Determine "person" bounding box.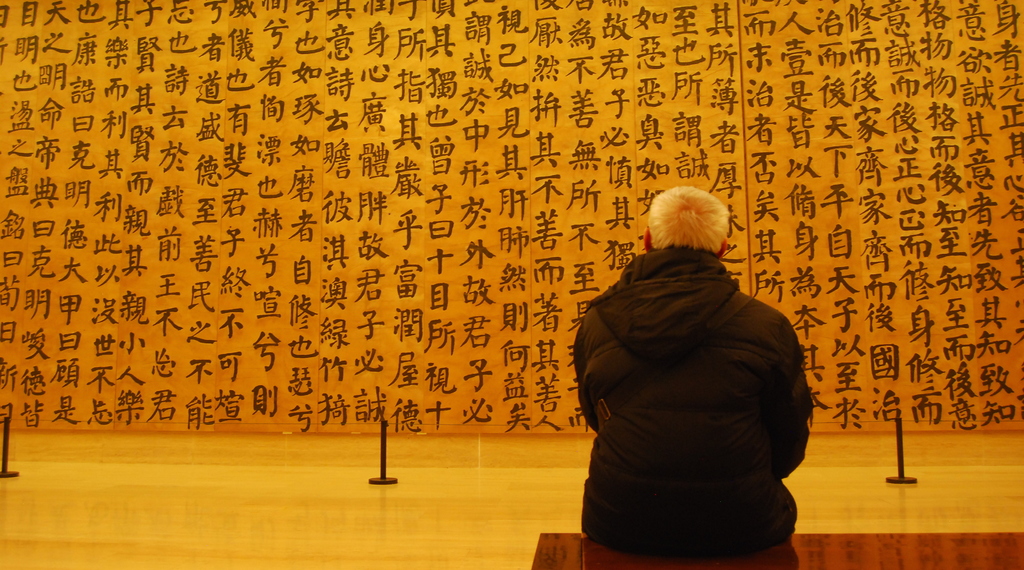
Determined: [577, 176, 818, 545].
